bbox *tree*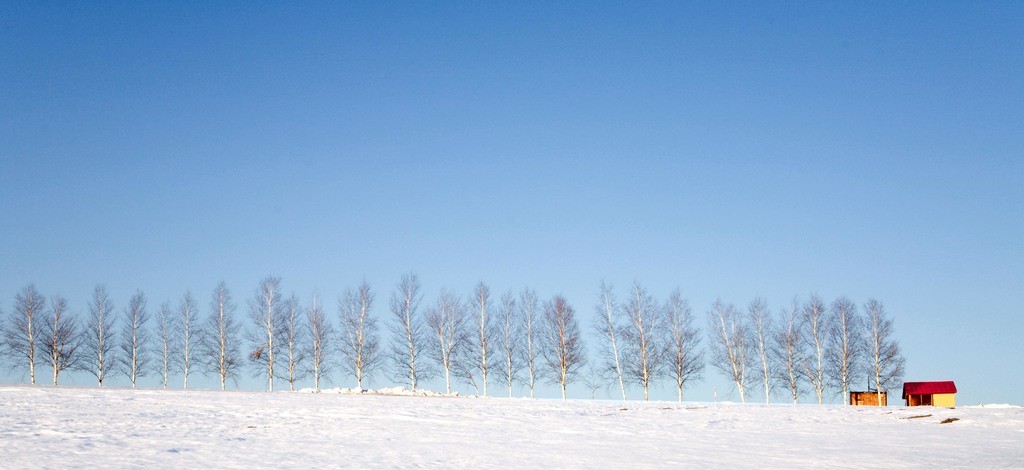
select_region(596, 280, 640, 401)
